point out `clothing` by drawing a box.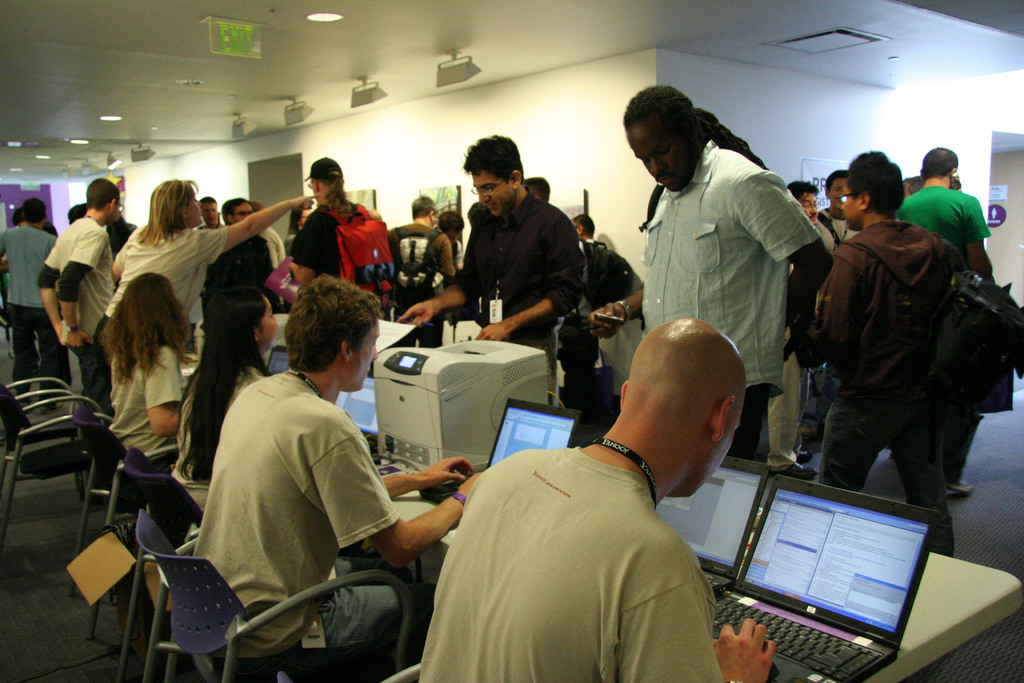
574 235 599 317.
